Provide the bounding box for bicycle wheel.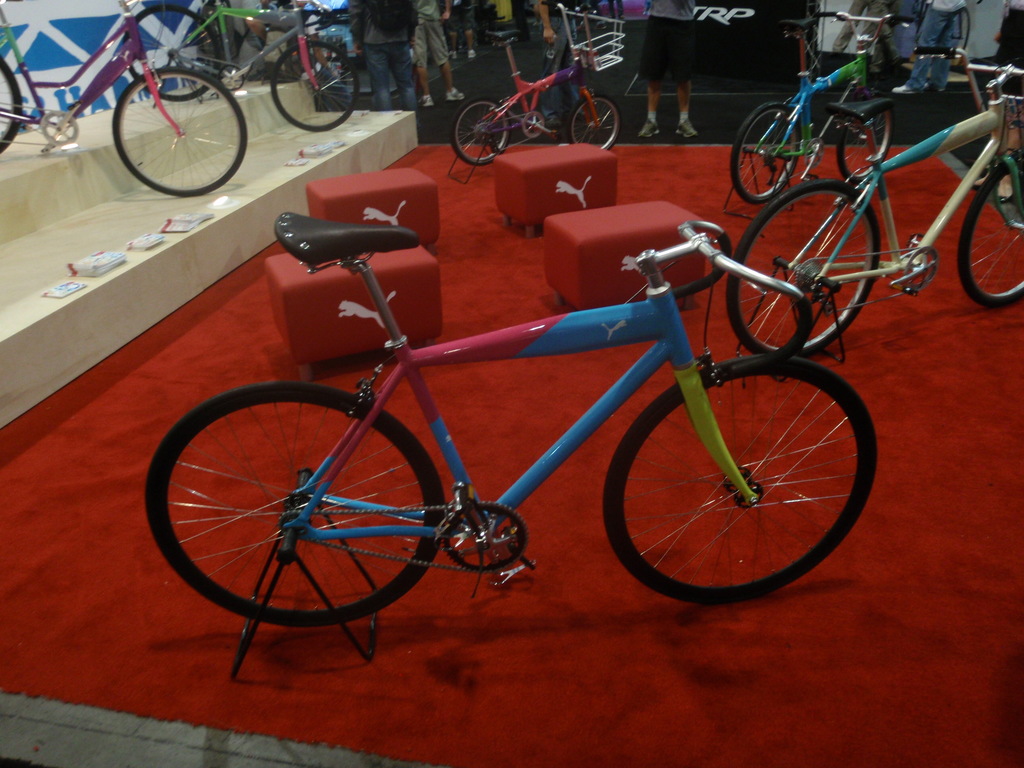
<region>92, 71, 233, 188</region>.
